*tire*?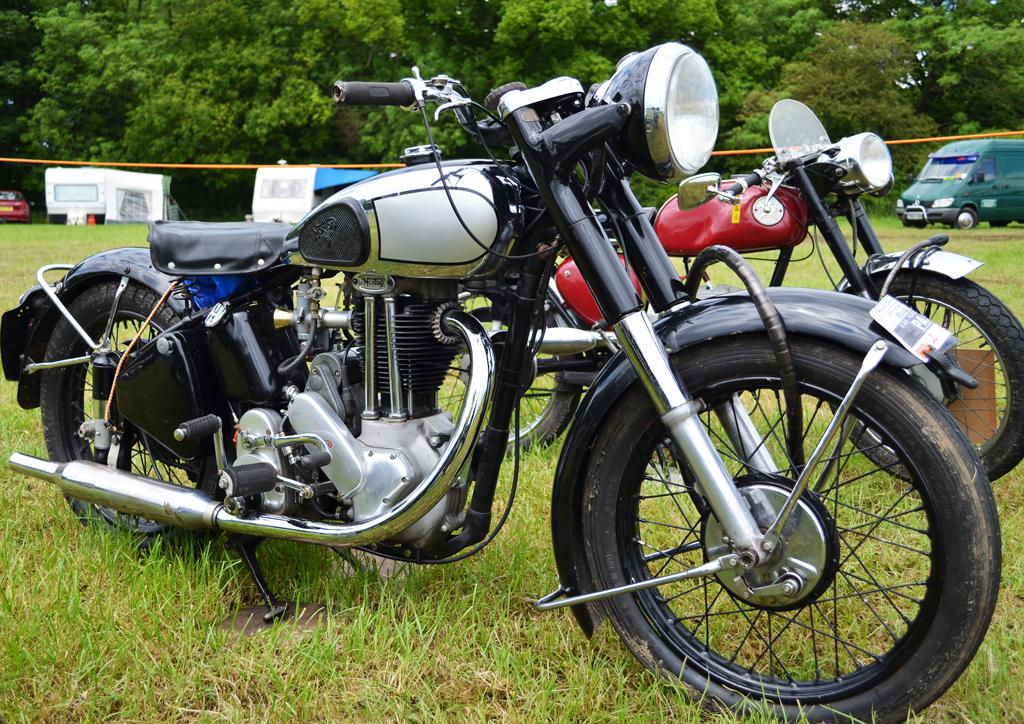
35, 278, 222, 565
